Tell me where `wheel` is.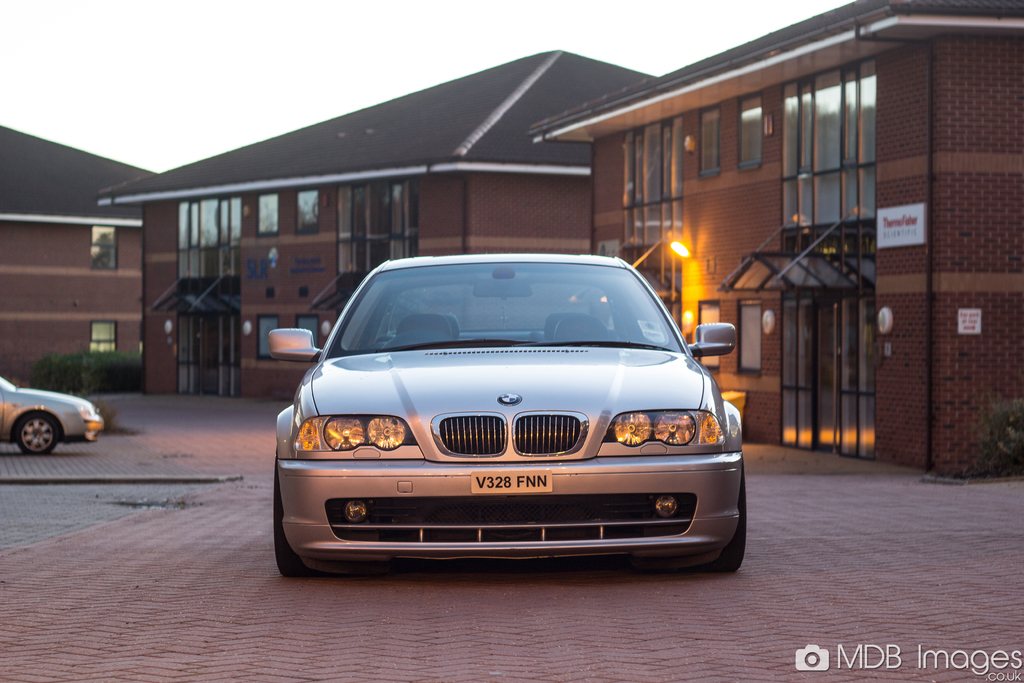
`wheel` is at <region>385, 329, 456, 349</region>.
